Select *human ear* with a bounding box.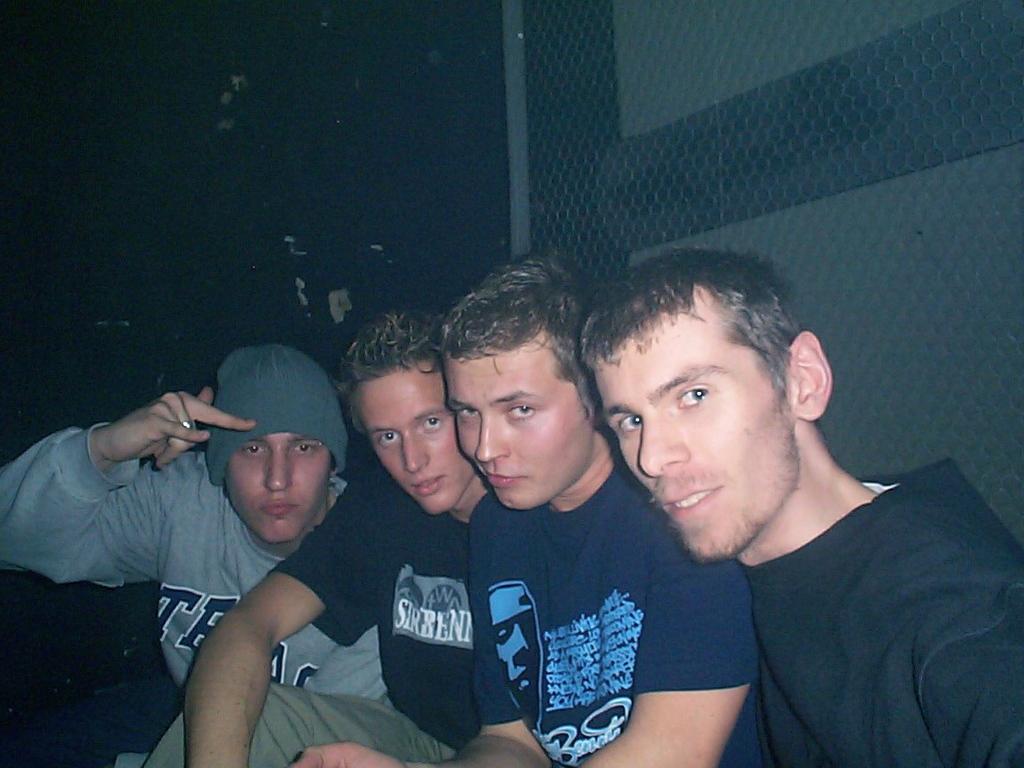
(788, 334, 832, 419).
